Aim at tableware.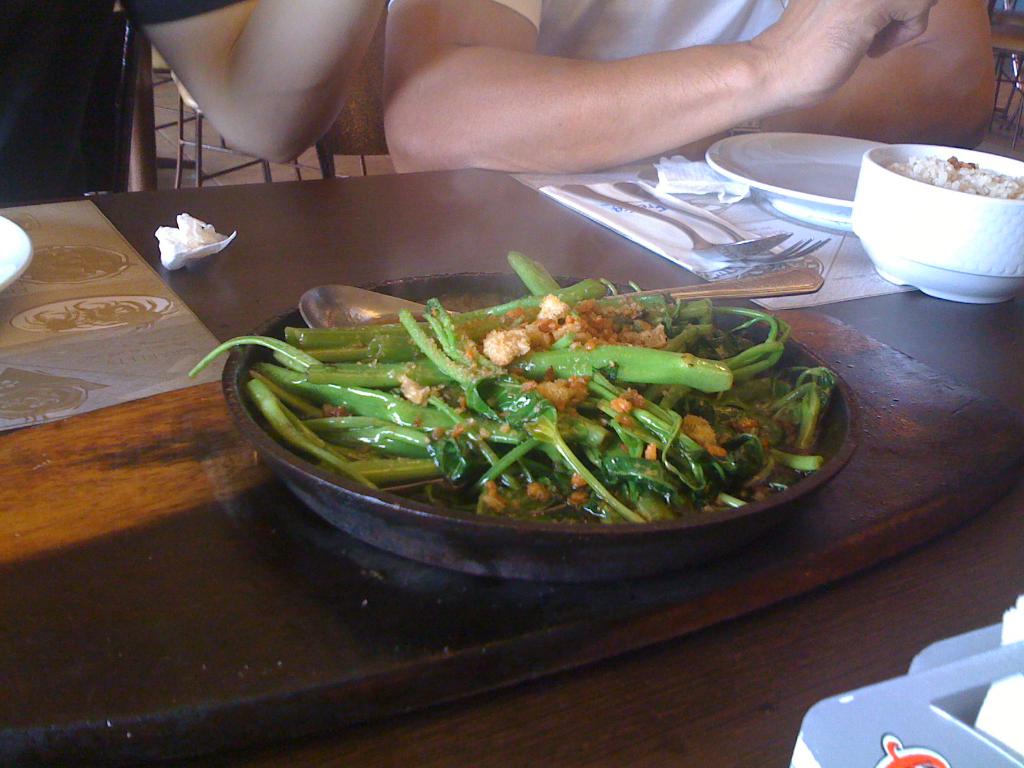
Aimed at {"x1": 229, "y1": 271, "x2": 853, "y2": 584}.
